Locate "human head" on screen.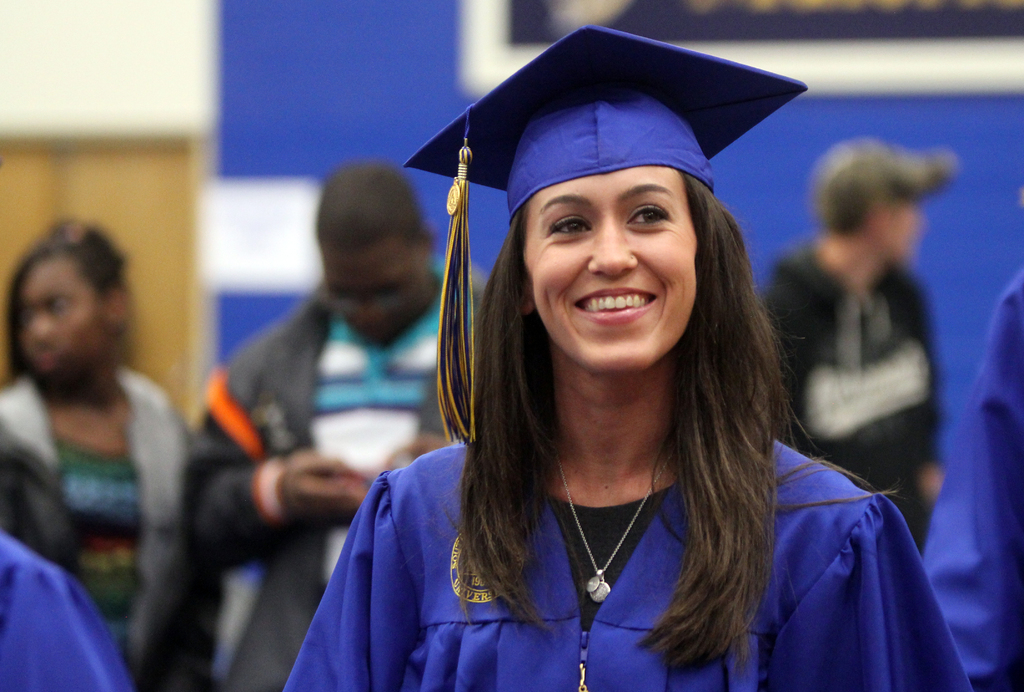
On screen at locate(804, 138, 927, 274).
